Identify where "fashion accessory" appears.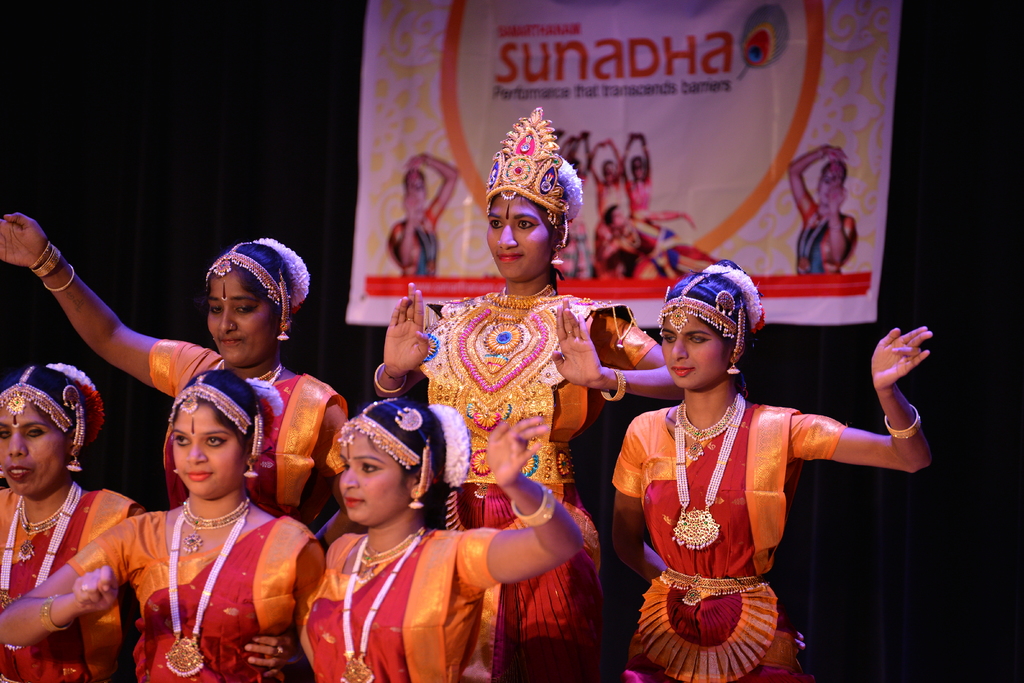
Appears at 550 209 572 267.
